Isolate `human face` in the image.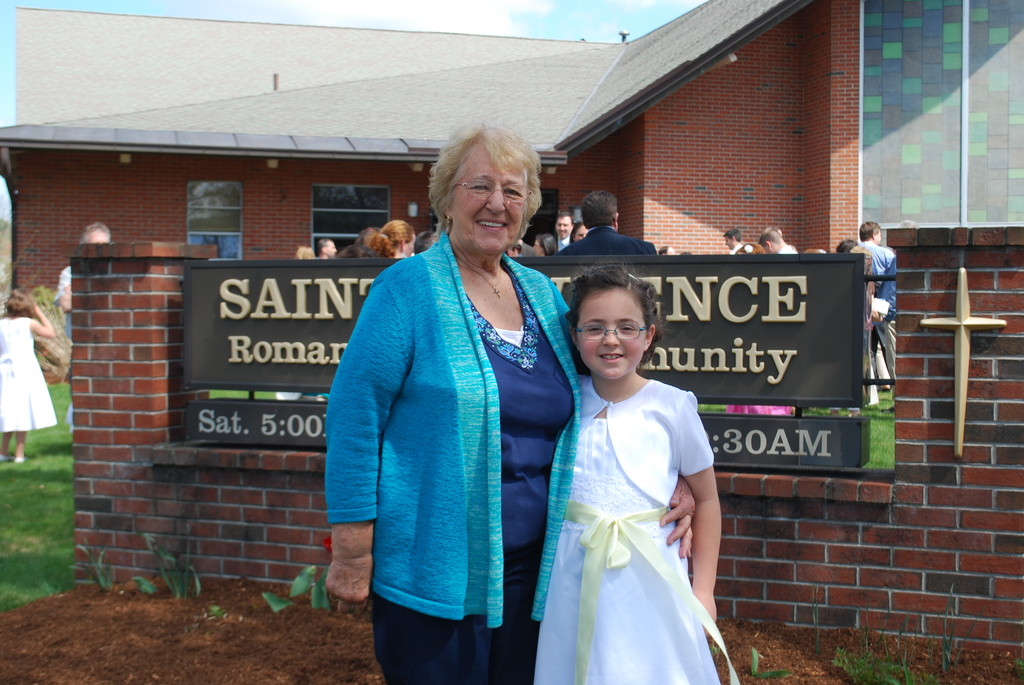
Isolated region: 576, 287, 650, 387.
